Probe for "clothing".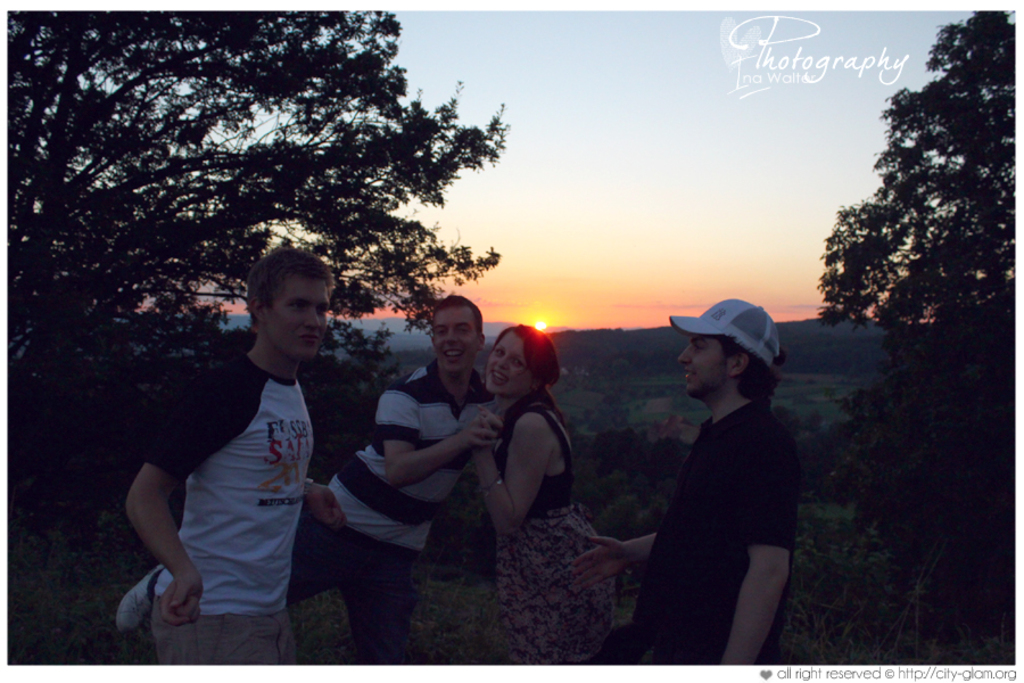
Probe result: (288, 360, 502, 667).
